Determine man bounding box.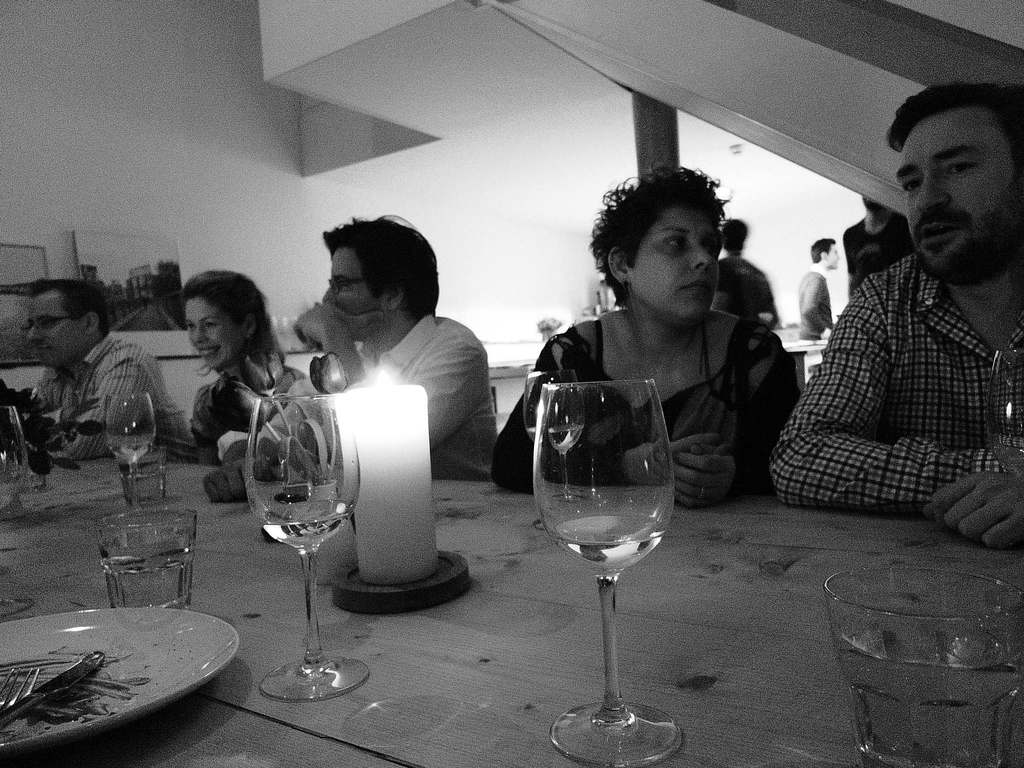
Determined: left=795, top=234, right=843, bottom=339.
